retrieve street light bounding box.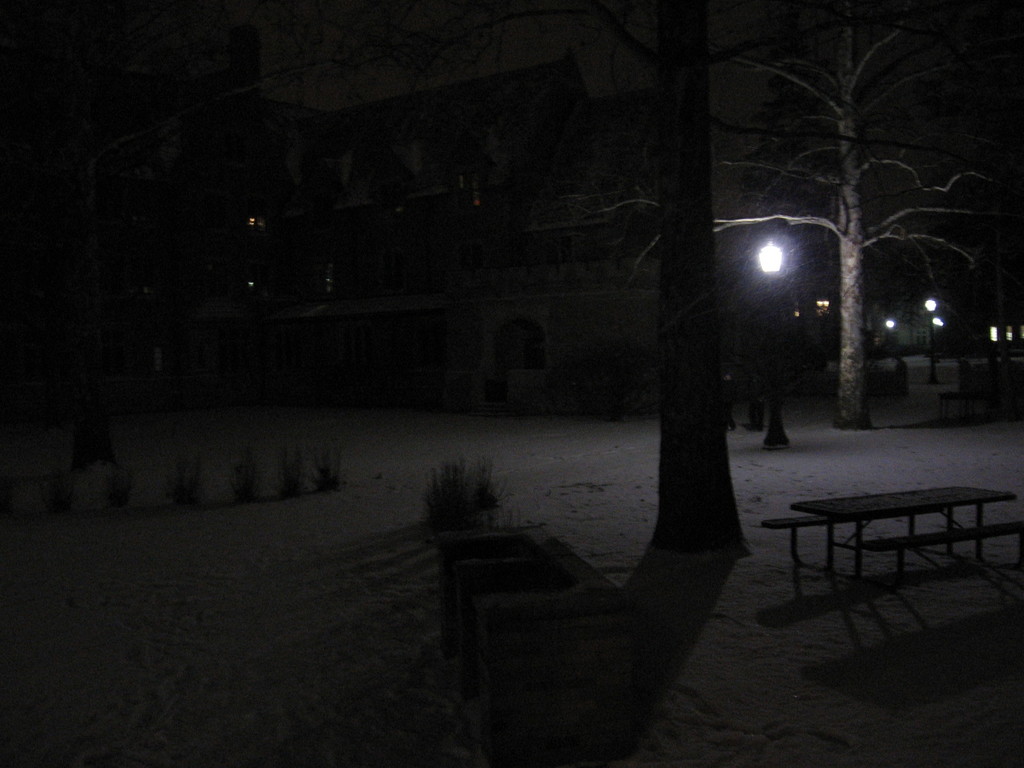
Bounding box: region(756, 217, 785, 440).
